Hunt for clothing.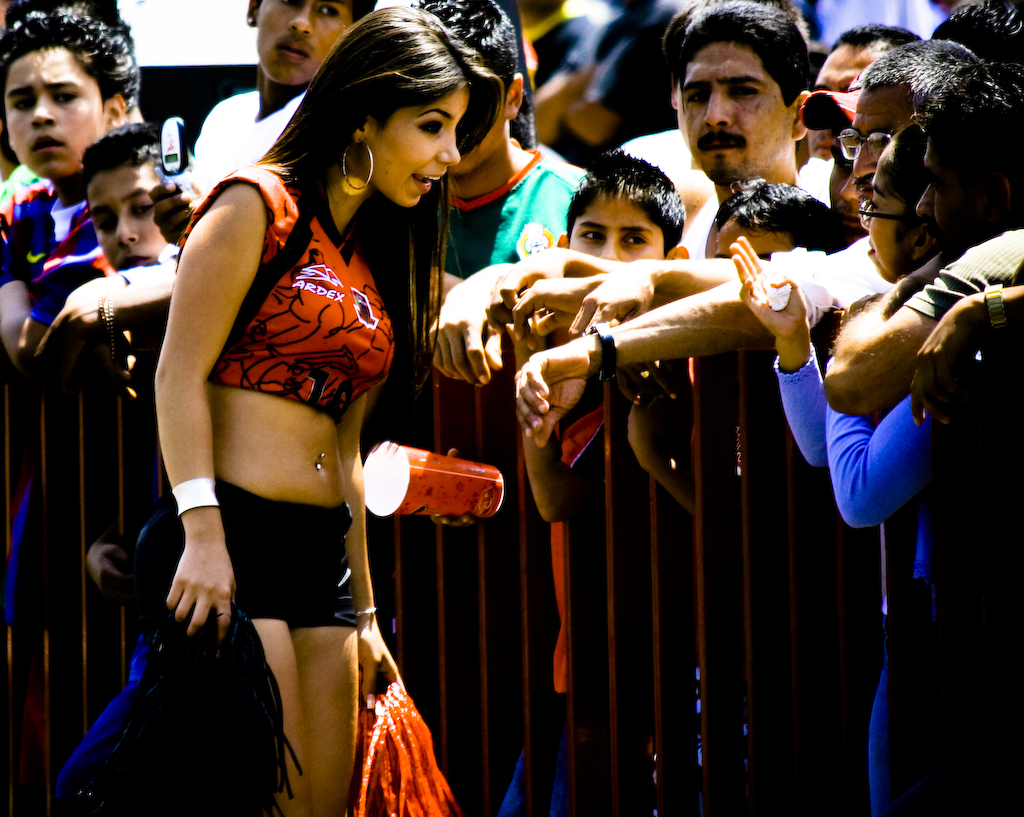
Hunted down at region(547, 384, 623, 690).
